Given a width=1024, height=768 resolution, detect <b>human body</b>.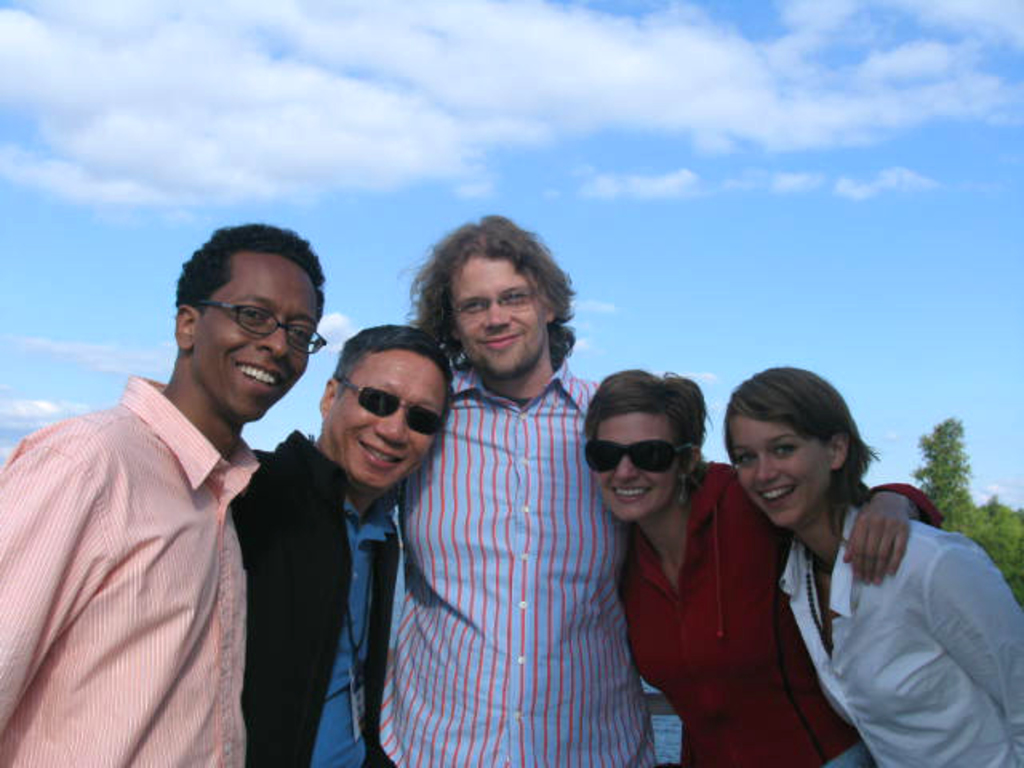
(366,357,654,766).
